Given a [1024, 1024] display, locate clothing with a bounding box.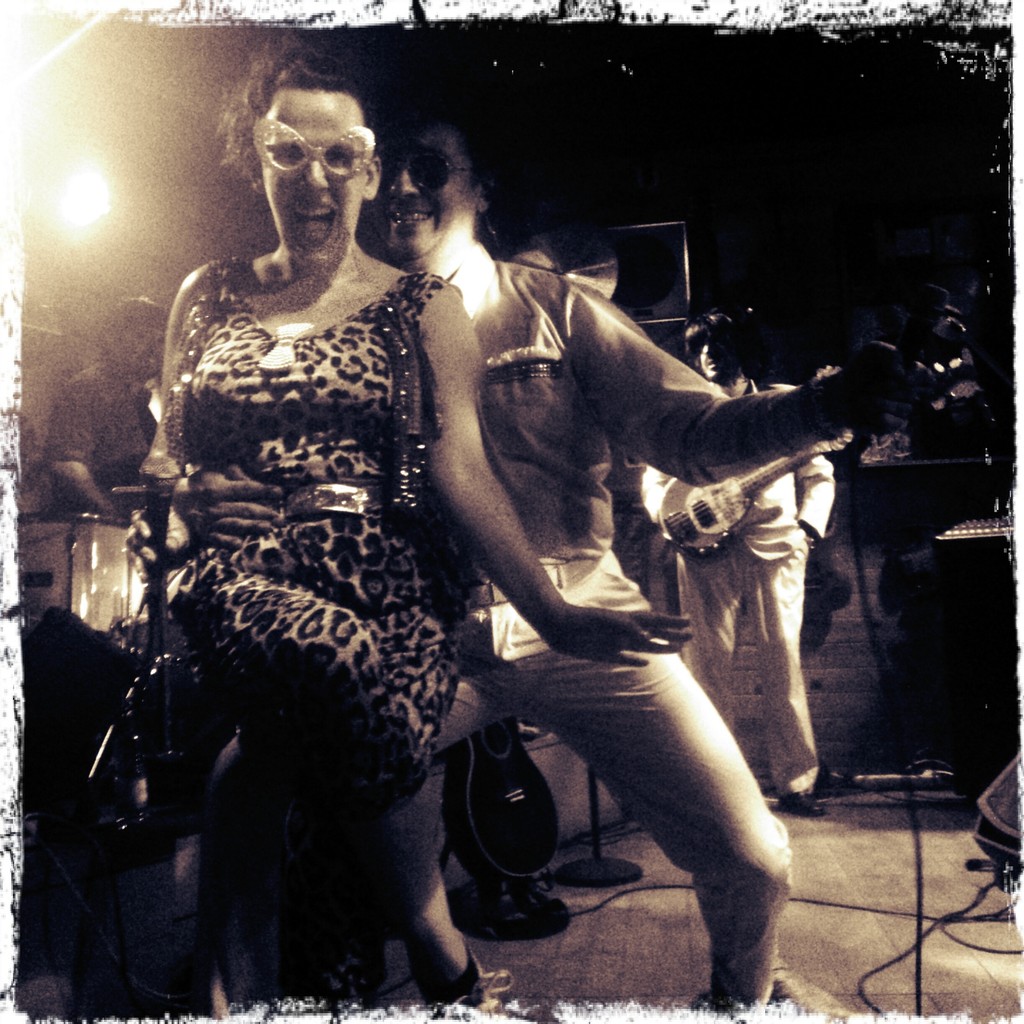
Located: Rect(454, 234, 853, 1007).
